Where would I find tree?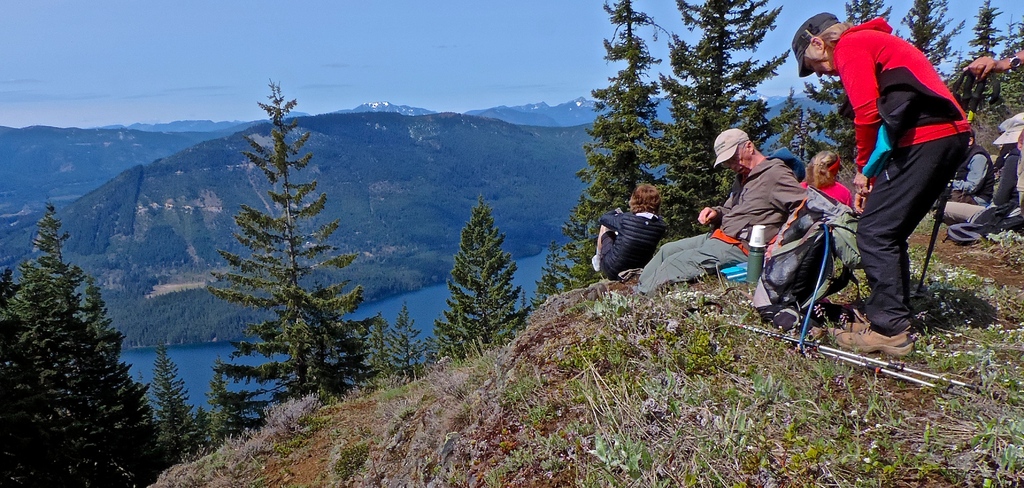
At 541/239/575/299.
